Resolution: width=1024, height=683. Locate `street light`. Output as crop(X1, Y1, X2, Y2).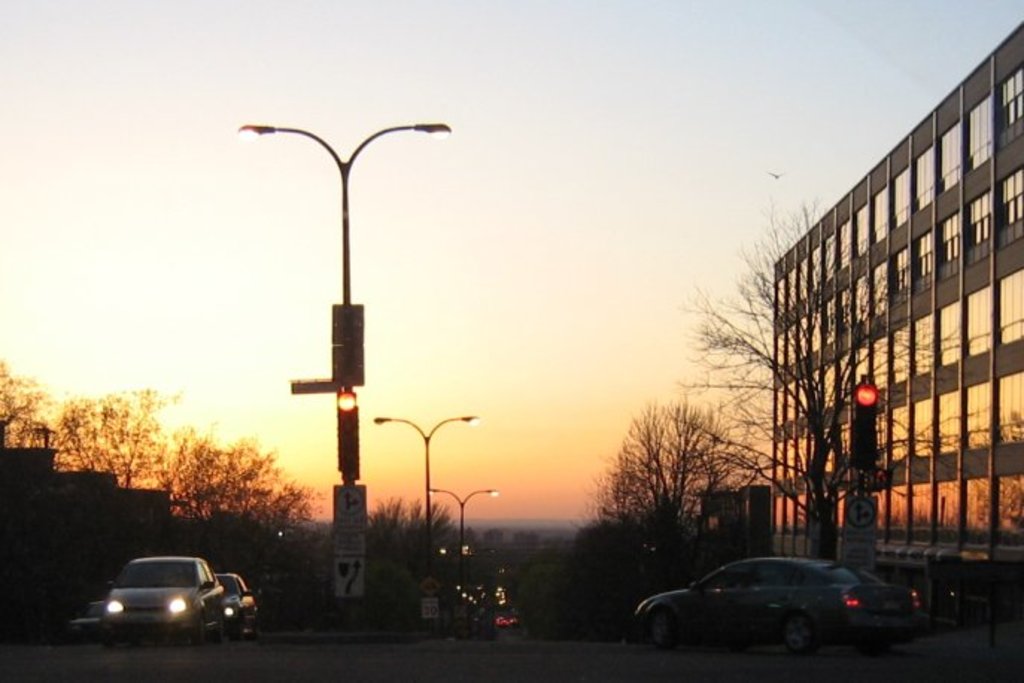
crop(240, 84, 429, 671).
